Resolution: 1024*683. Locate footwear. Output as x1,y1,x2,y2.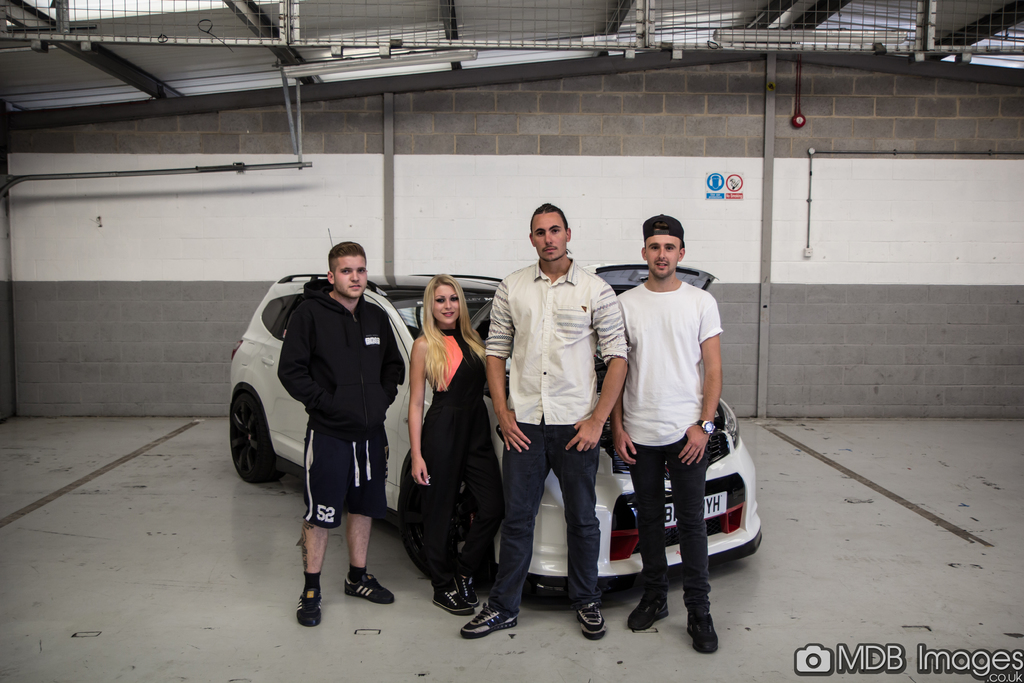
461,602,518,638.
